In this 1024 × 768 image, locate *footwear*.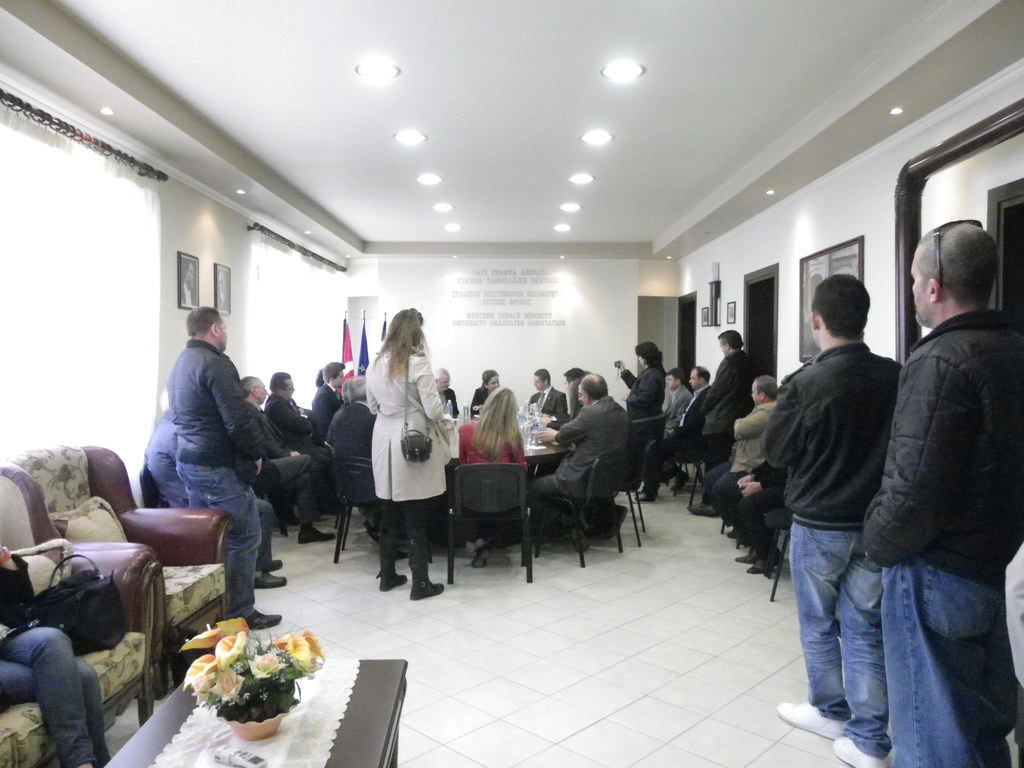
Bounding box: (668,469,693,492).
